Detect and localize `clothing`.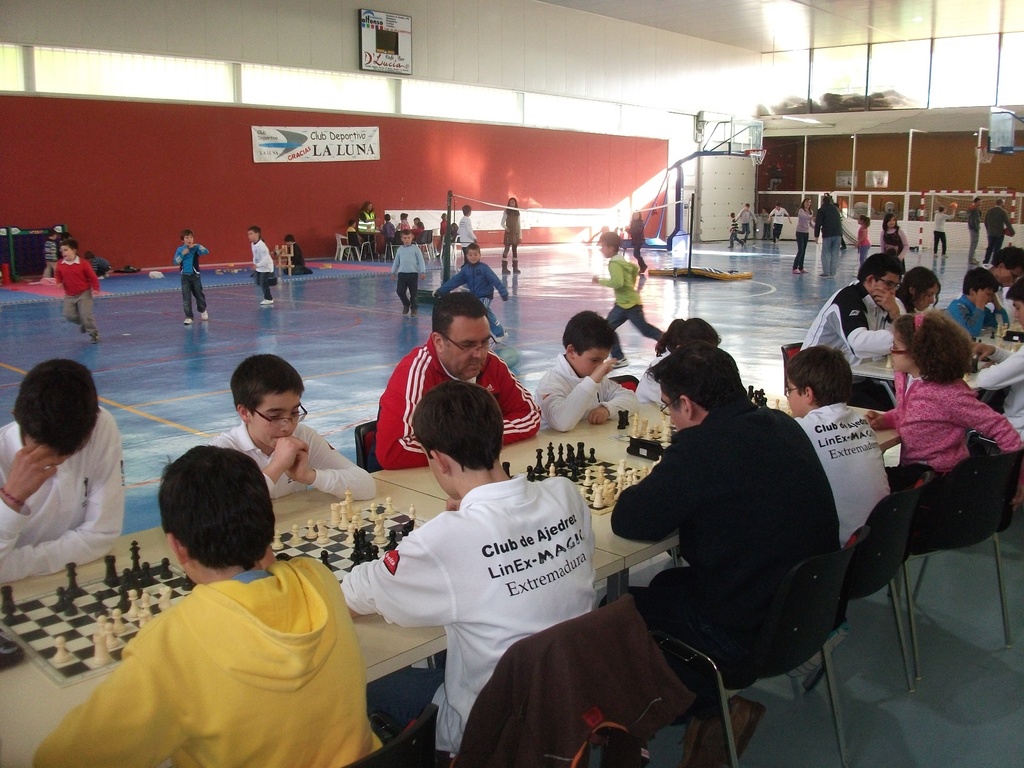
Localized at crop(397, 217, 408, 239).
